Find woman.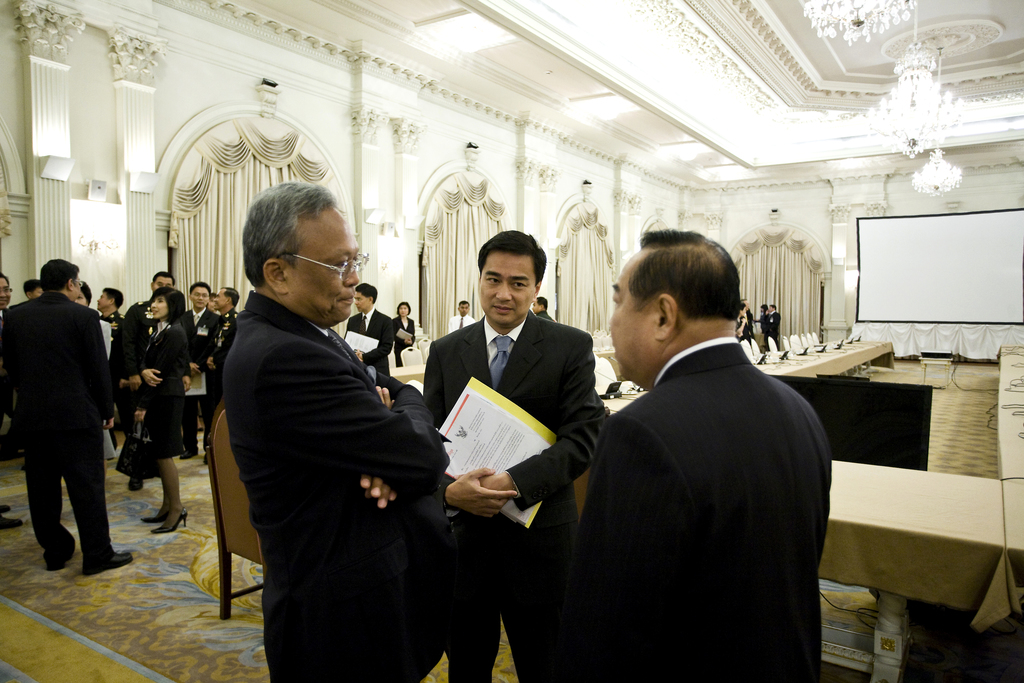
[x1=752, y1=304, x2=769, y2=349].
